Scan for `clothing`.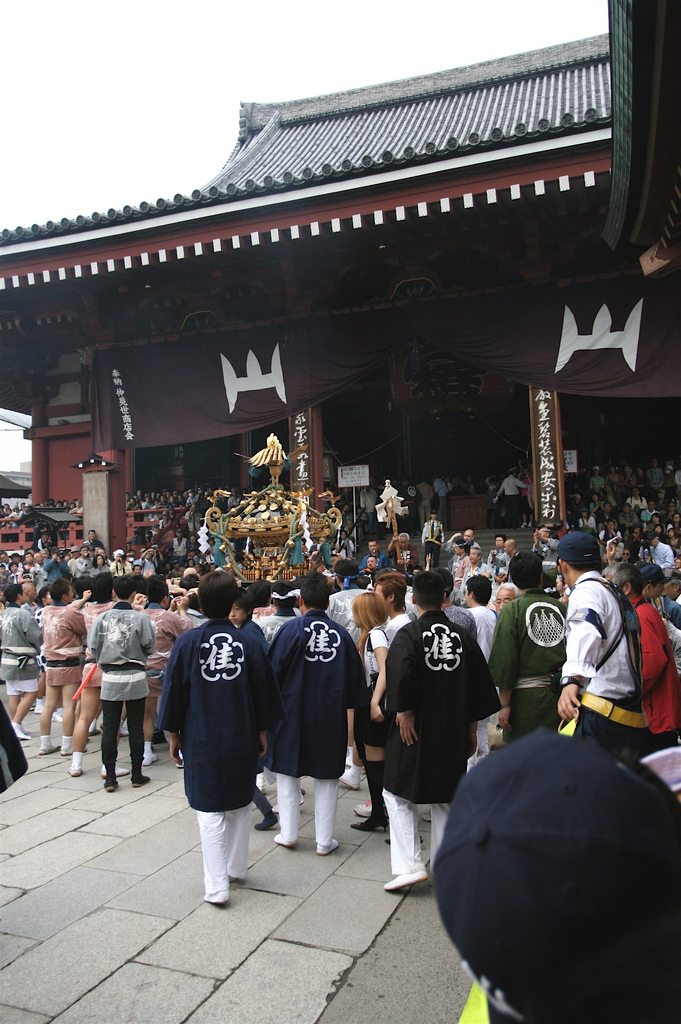
Scan result: [x1=163, y1=609, x2=276, y2=855].
